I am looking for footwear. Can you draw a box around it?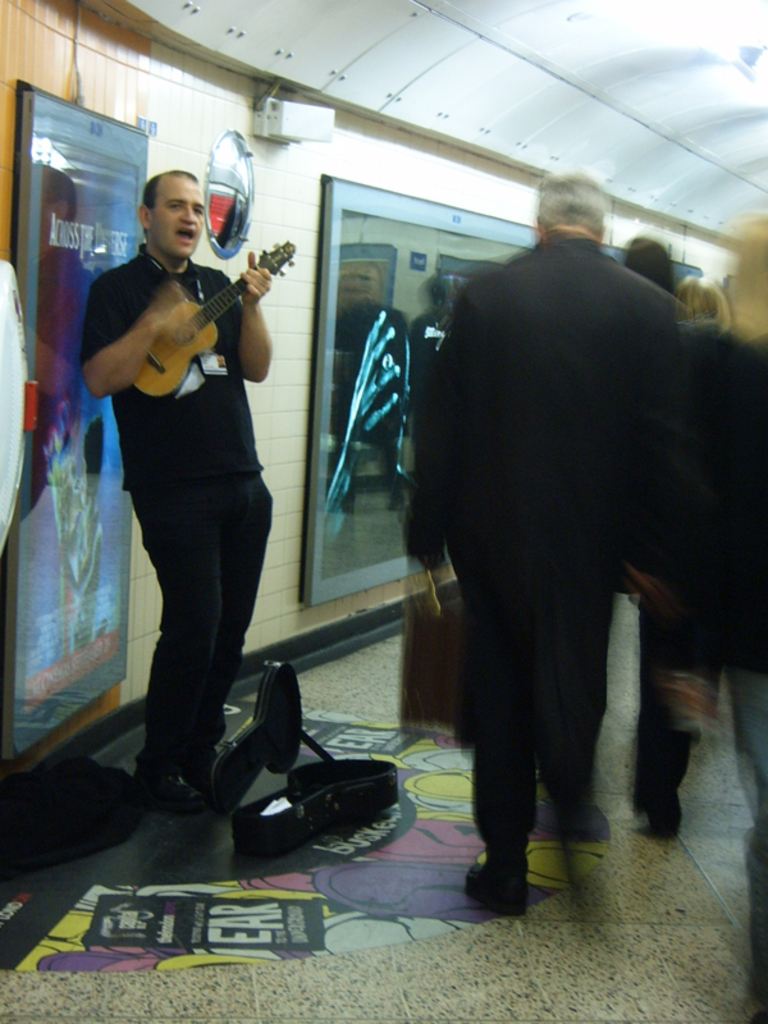
Sure, the bounding box is {"left": 460, "top": 844, "right": 532, "bottom": 922}.
